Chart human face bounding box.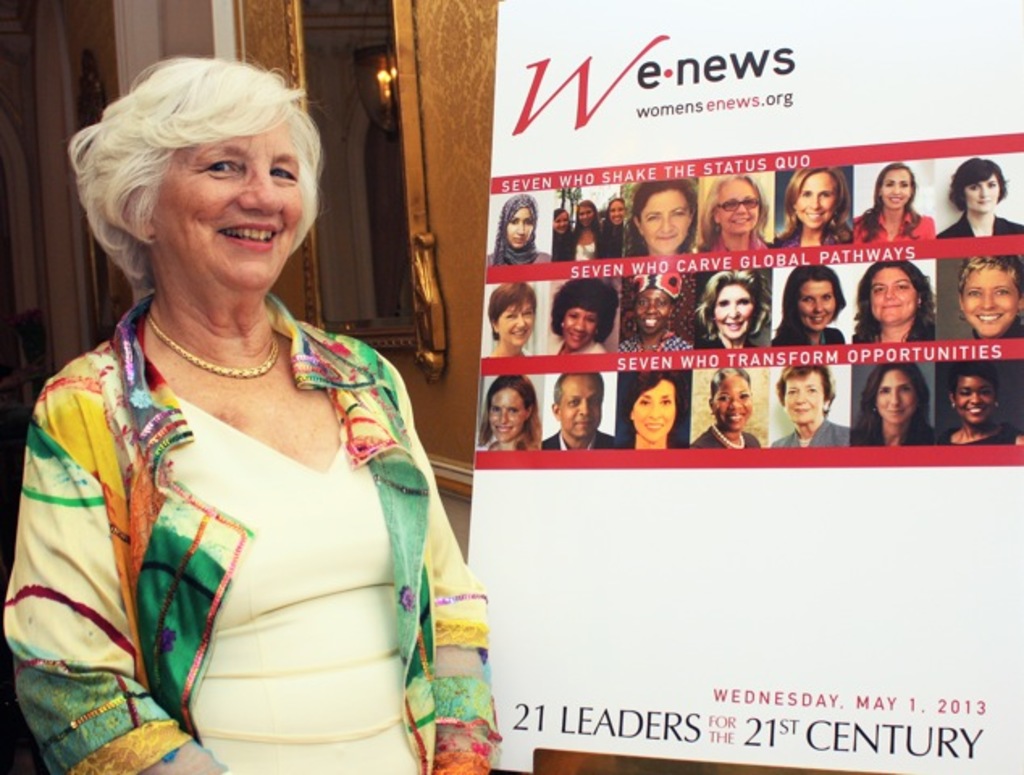
Charted: select_region(502, 202, 538, 255).
